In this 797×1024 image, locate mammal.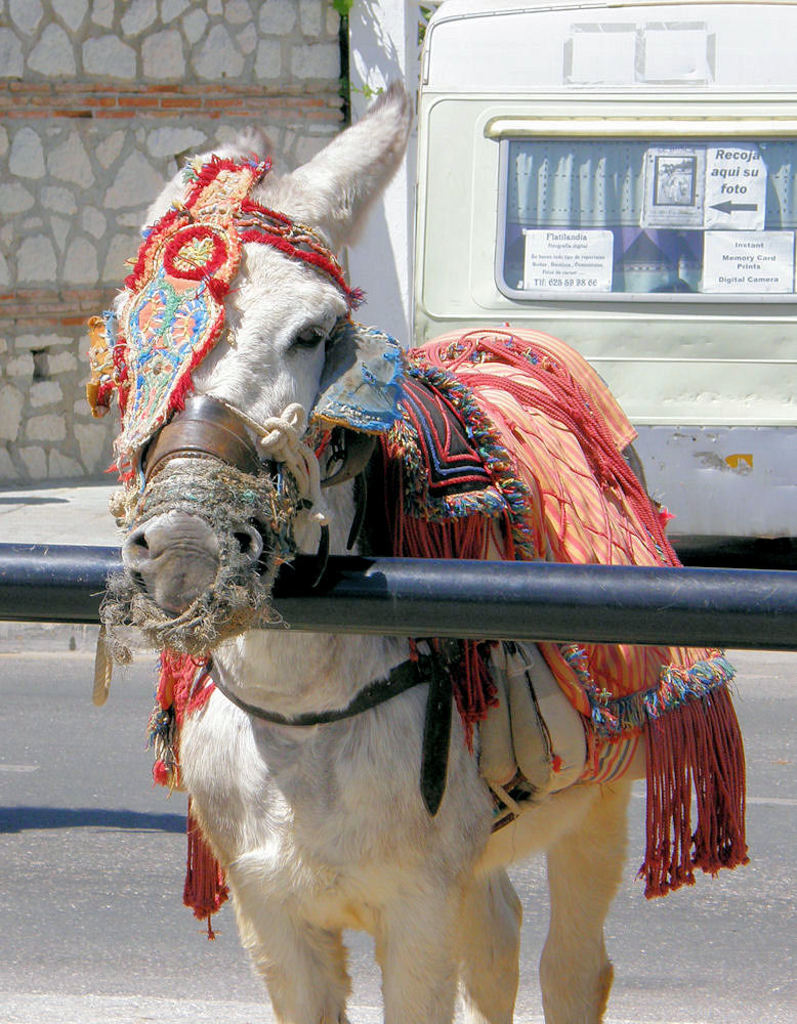
Bounding box: bbox(118, 155, 744, 988).
